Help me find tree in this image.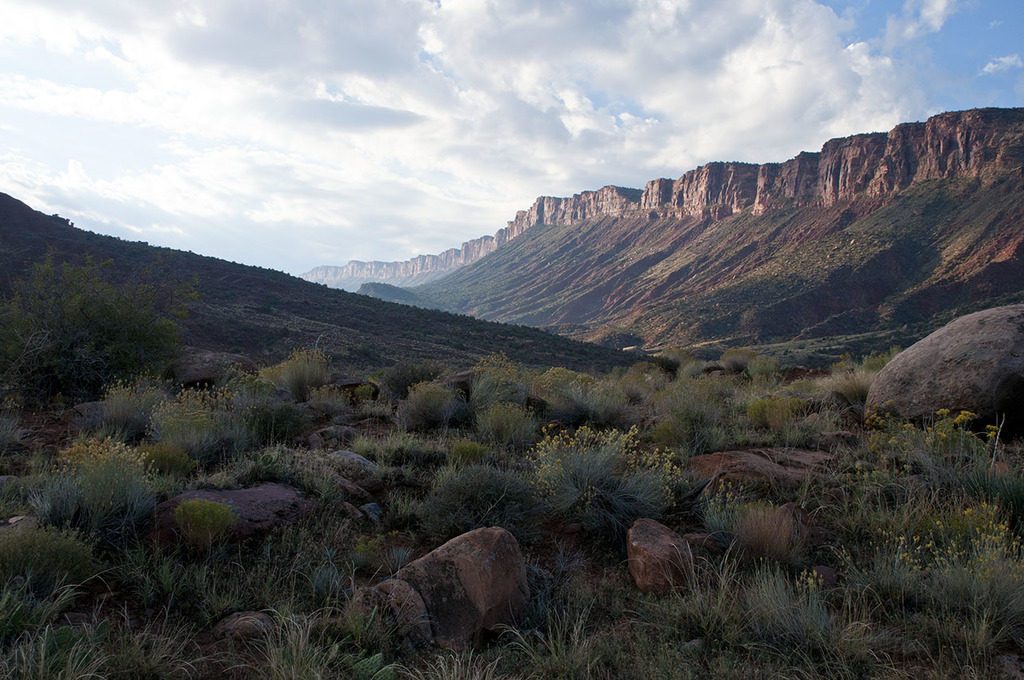
Found it: (0, 240, 191, 424).
